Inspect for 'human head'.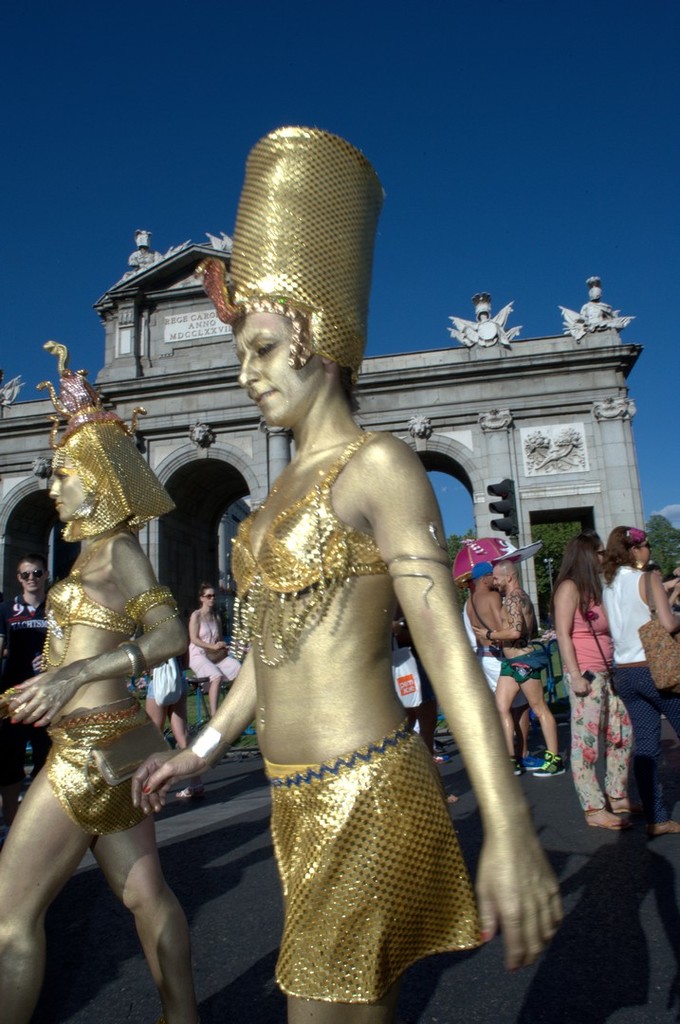
Inspection: box=[559, 529, 610, 576].
